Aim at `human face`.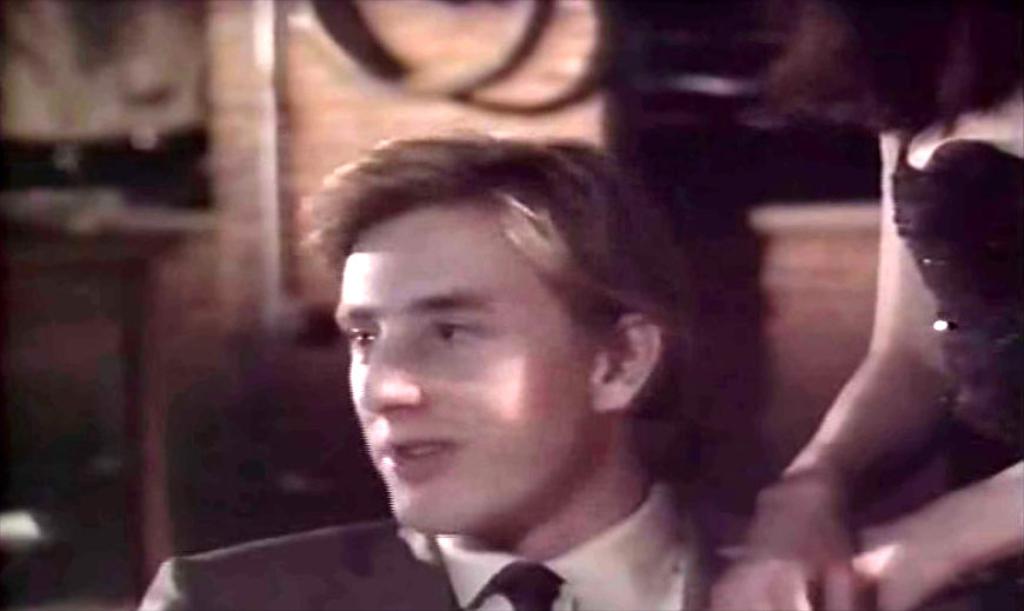
Aimed at 331/219/586/532.
